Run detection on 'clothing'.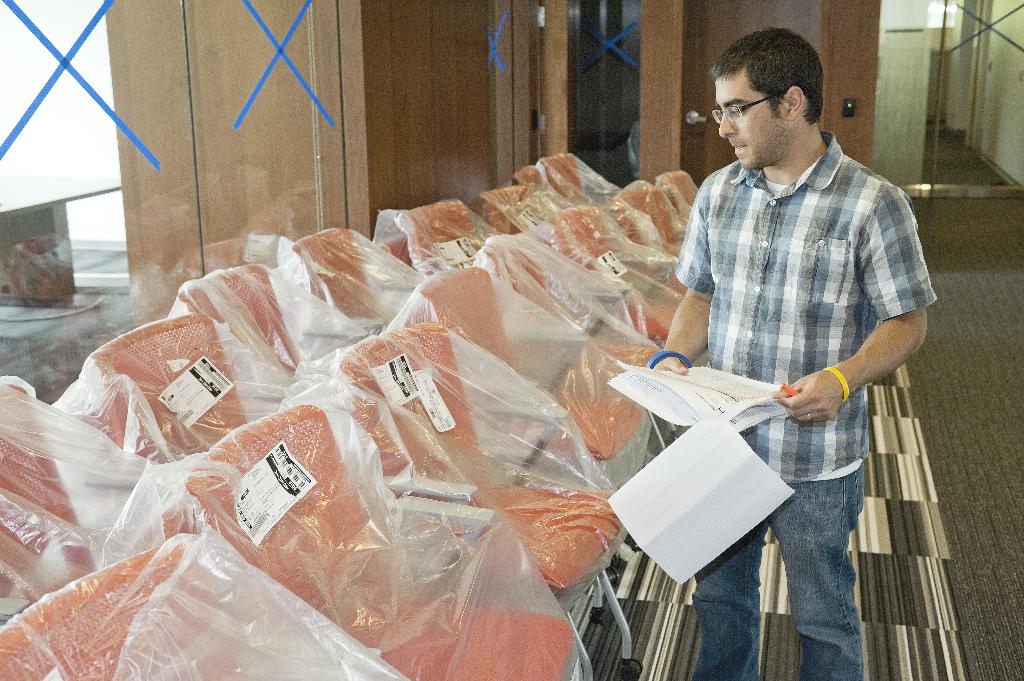
Result: bbox(654, 134, 919, 637).
